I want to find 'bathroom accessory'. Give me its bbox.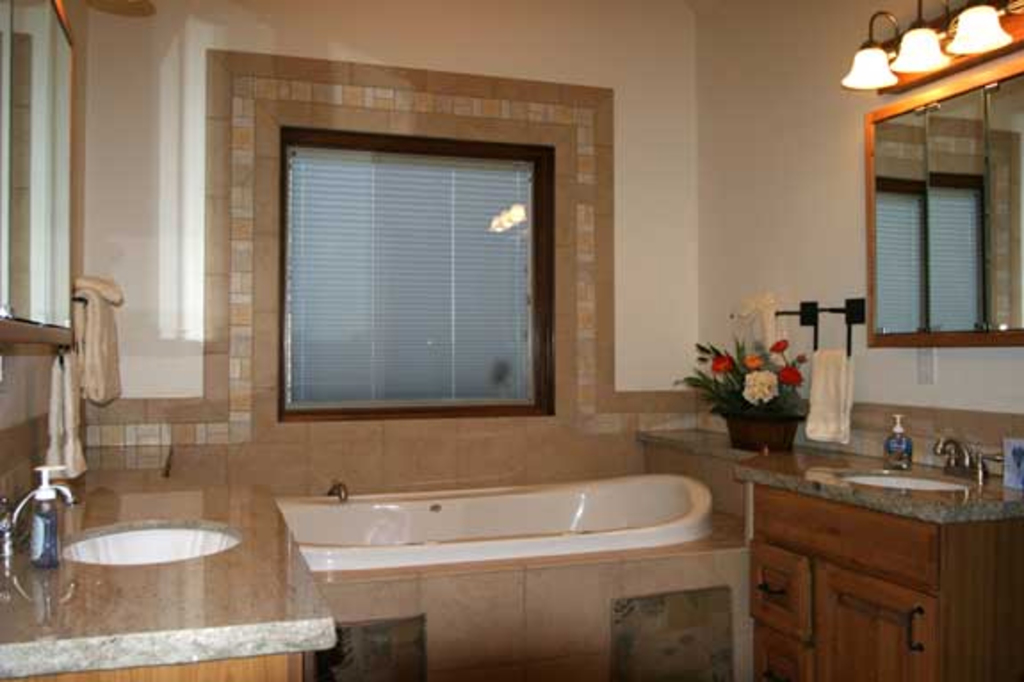
773/297/867/361.
